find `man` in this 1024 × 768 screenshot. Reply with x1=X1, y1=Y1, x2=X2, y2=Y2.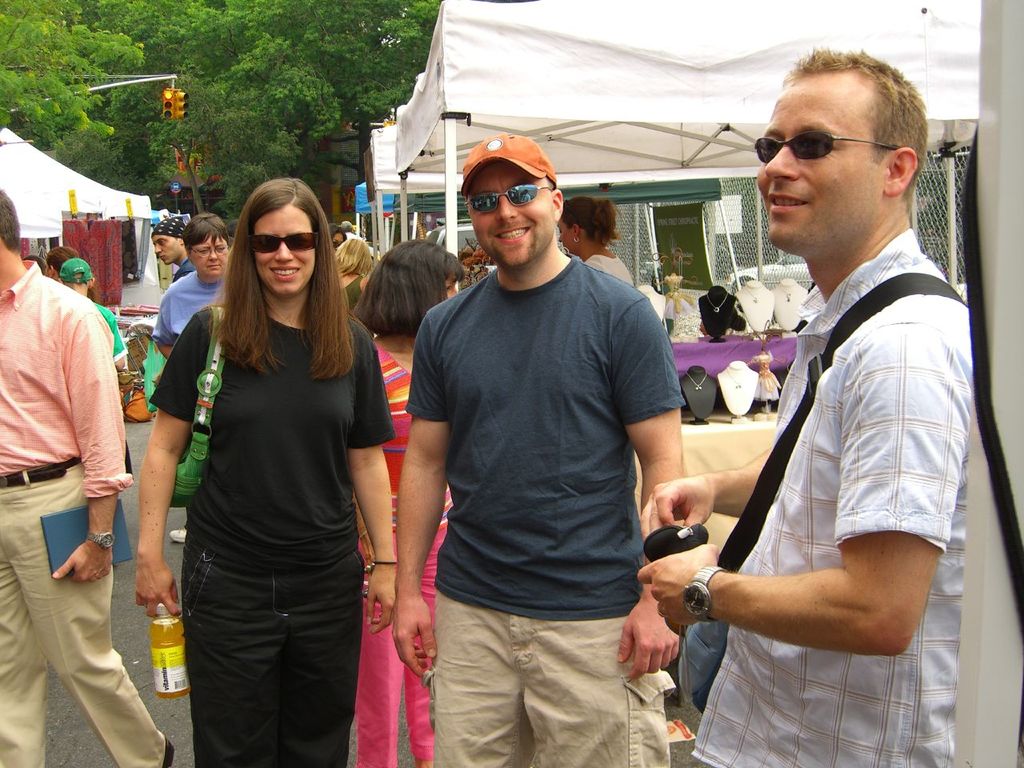
x1=0, y1=191, x2=175, y2=767.
